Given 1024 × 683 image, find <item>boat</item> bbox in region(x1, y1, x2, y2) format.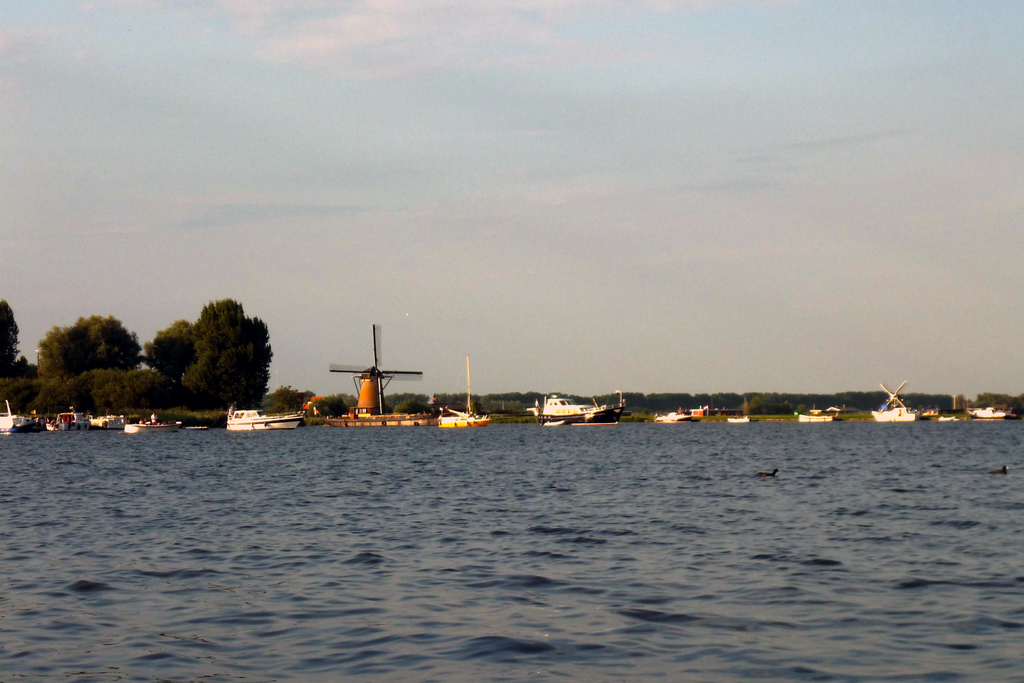
region(430, 404, 492, 429).
